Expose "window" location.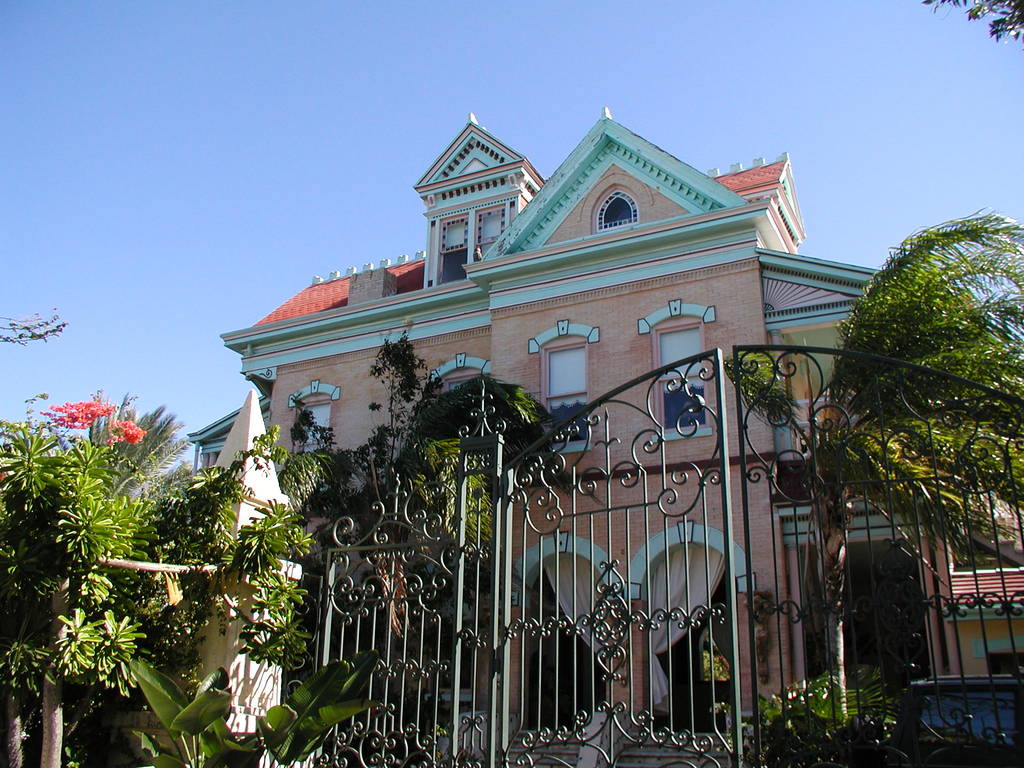
Exposed at 299 403 332 452.
